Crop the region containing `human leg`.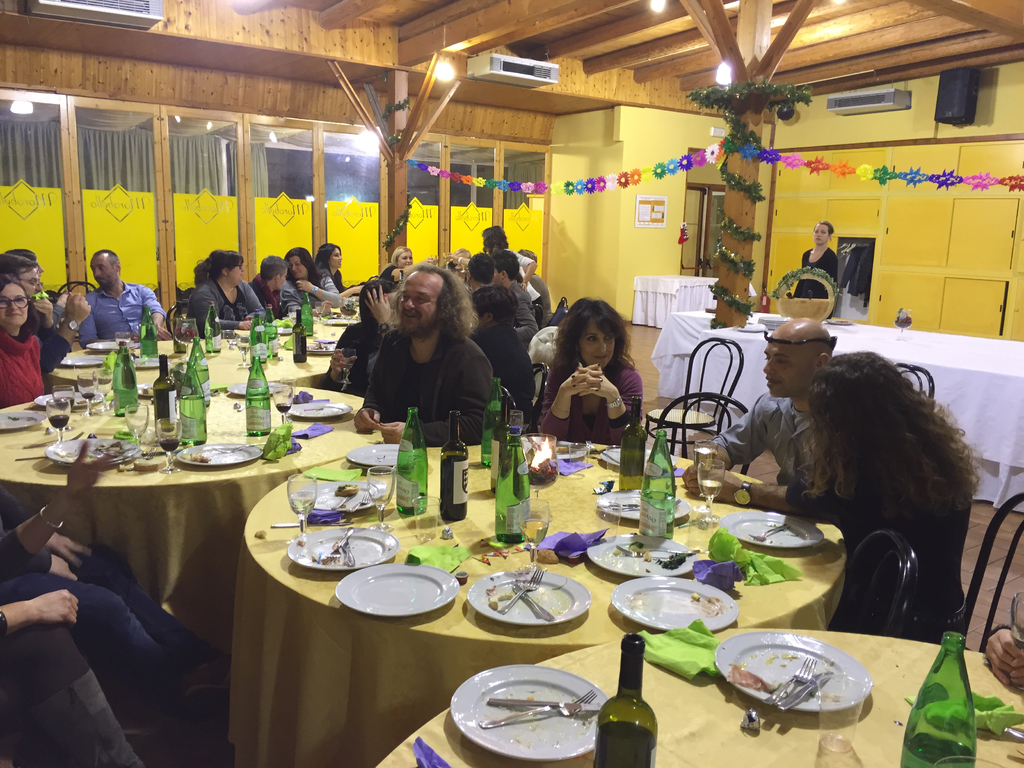
Crop region: (68, 548, 238, 696).
